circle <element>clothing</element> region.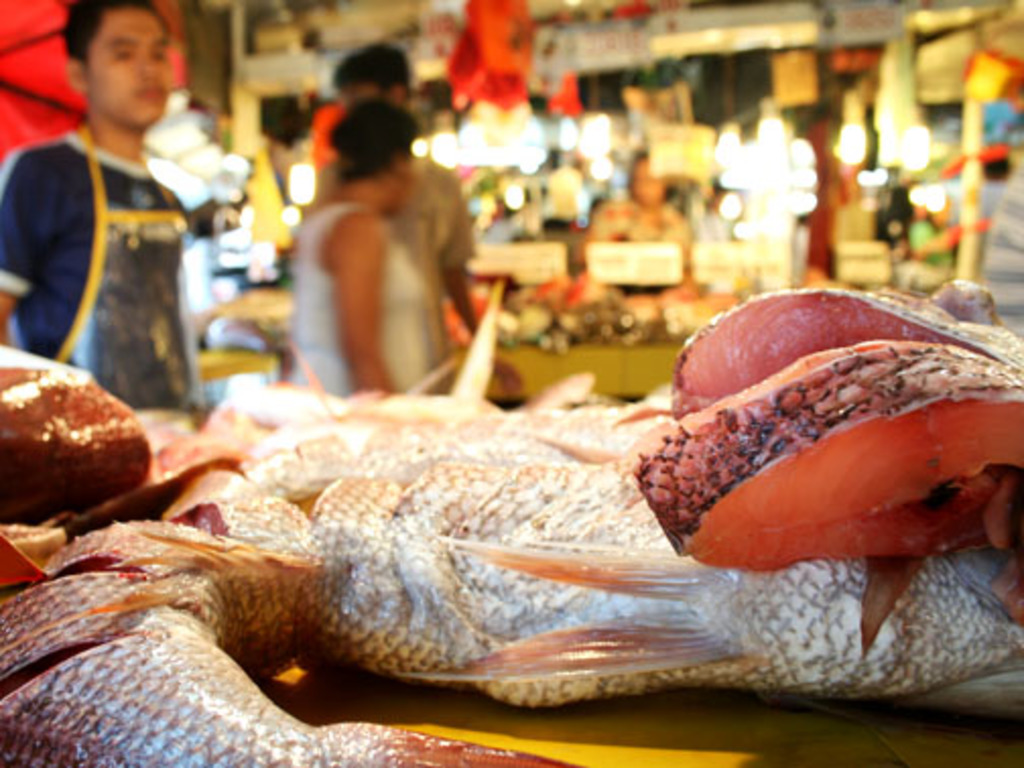
Region: {"left": 311, "top": 148, "right": 471, "bottom": 362}.
